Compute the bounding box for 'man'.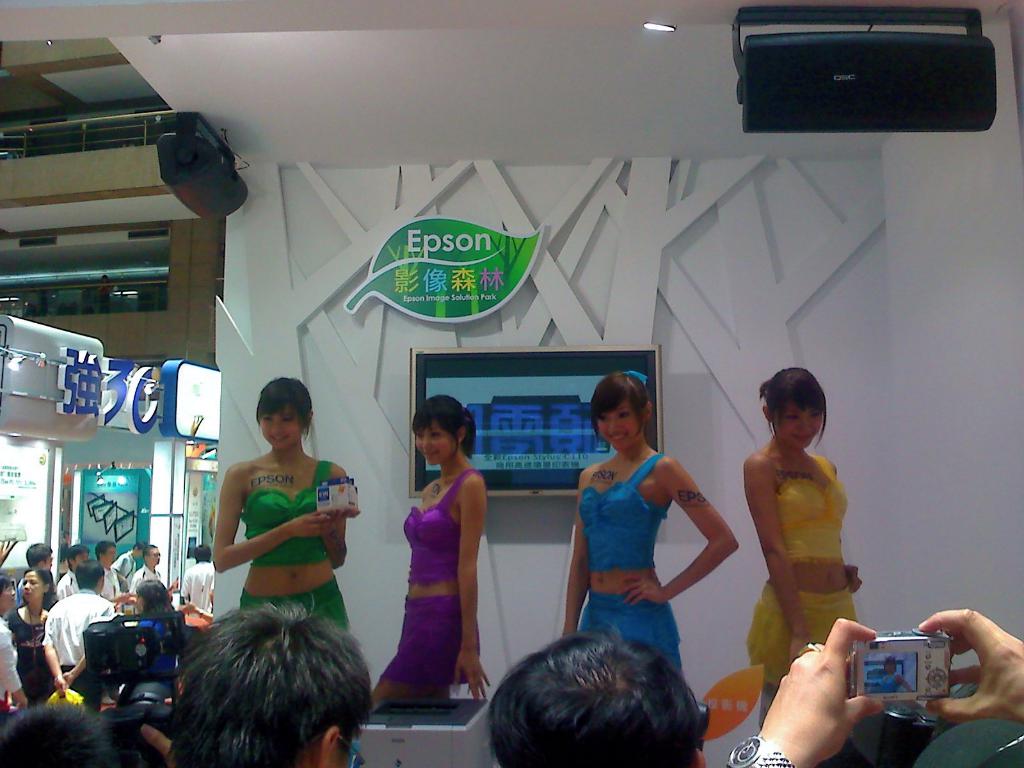
x1=127 y1=544 x2=168 y2=596.
